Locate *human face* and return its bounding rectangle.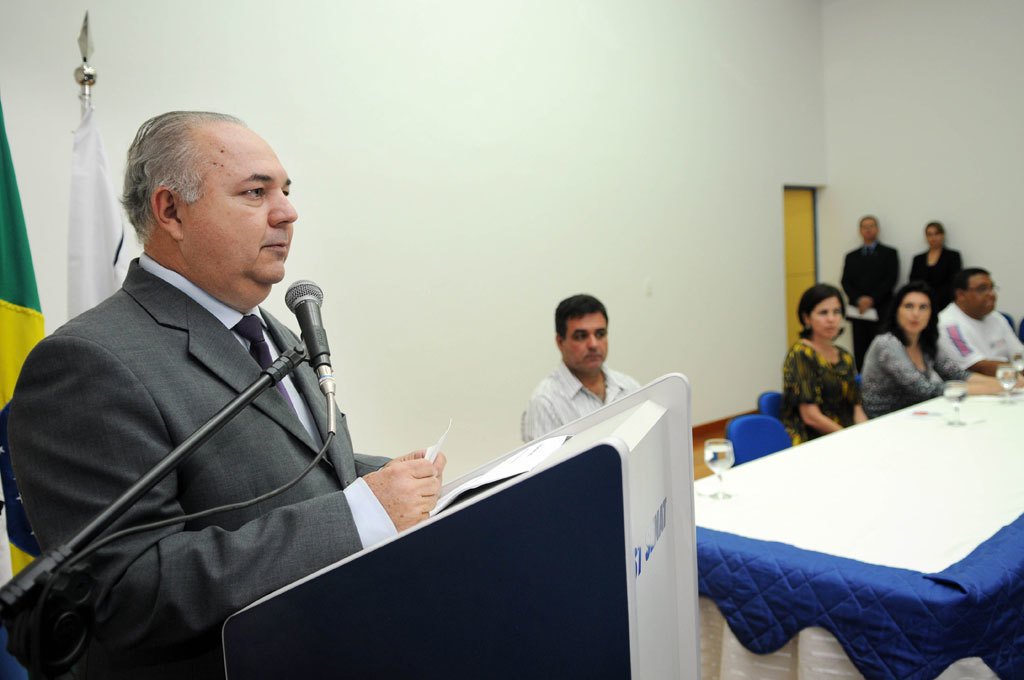
select_region(927, 224, 944, 247).
